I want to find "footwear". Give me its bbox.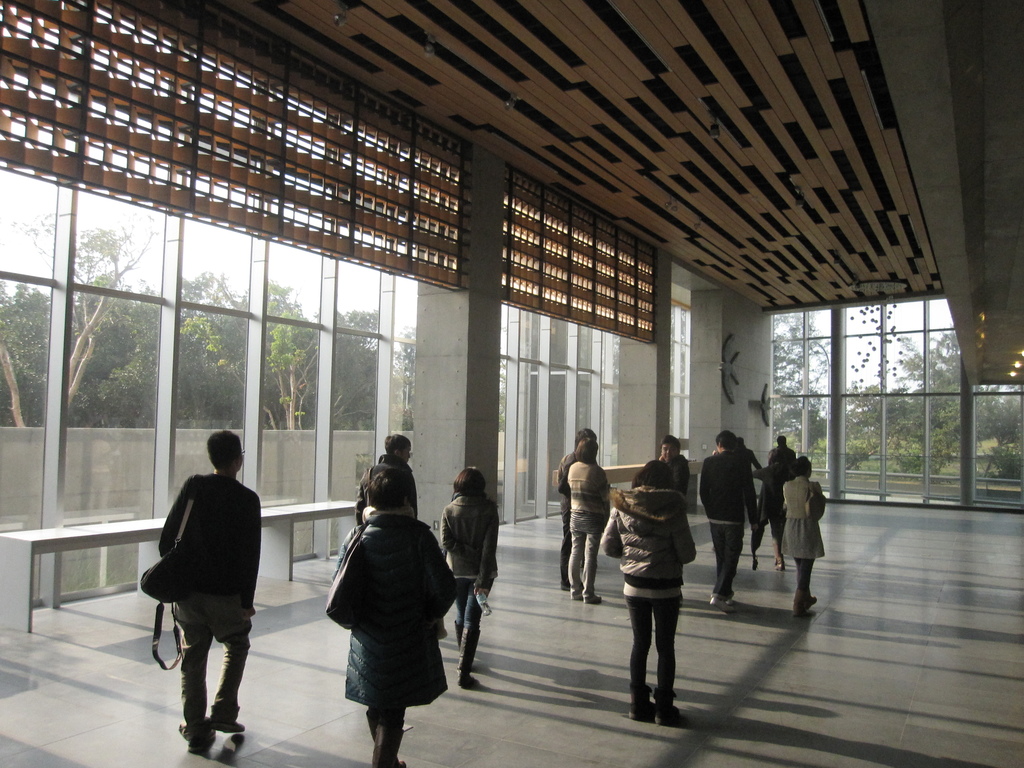
[left=186, top=735, right=217, bottom=752].
